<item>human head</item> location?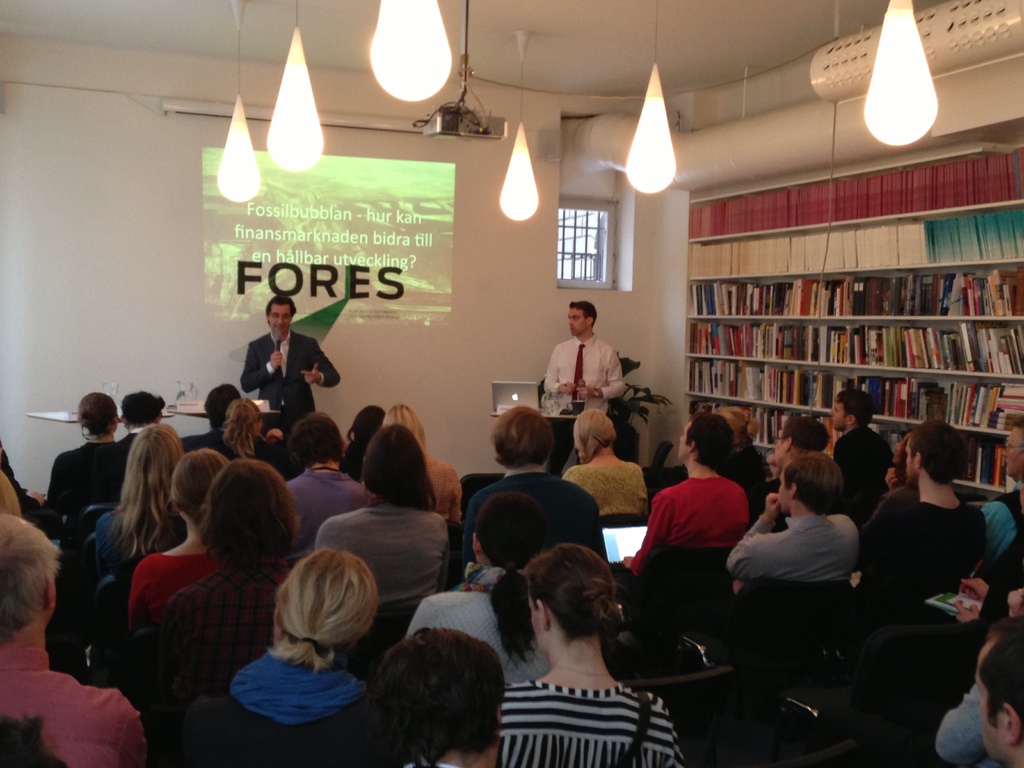
detection(287, 413, 347, 467)
